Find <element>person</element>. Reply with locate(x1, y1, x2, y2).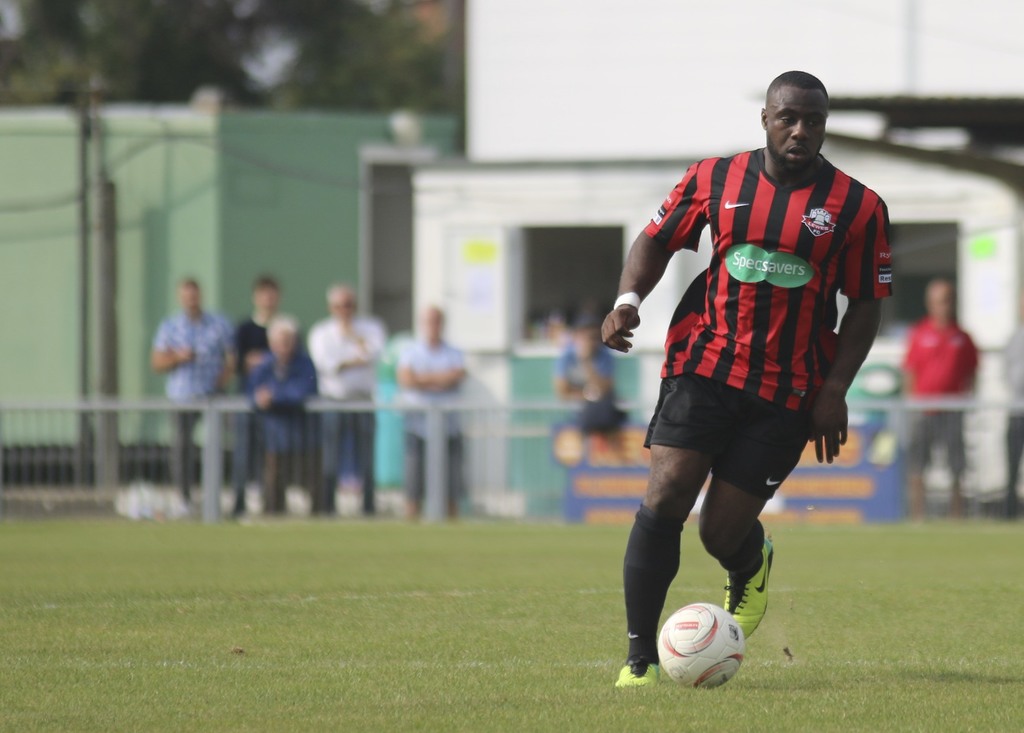
locate(309, 288, 385, 512).
